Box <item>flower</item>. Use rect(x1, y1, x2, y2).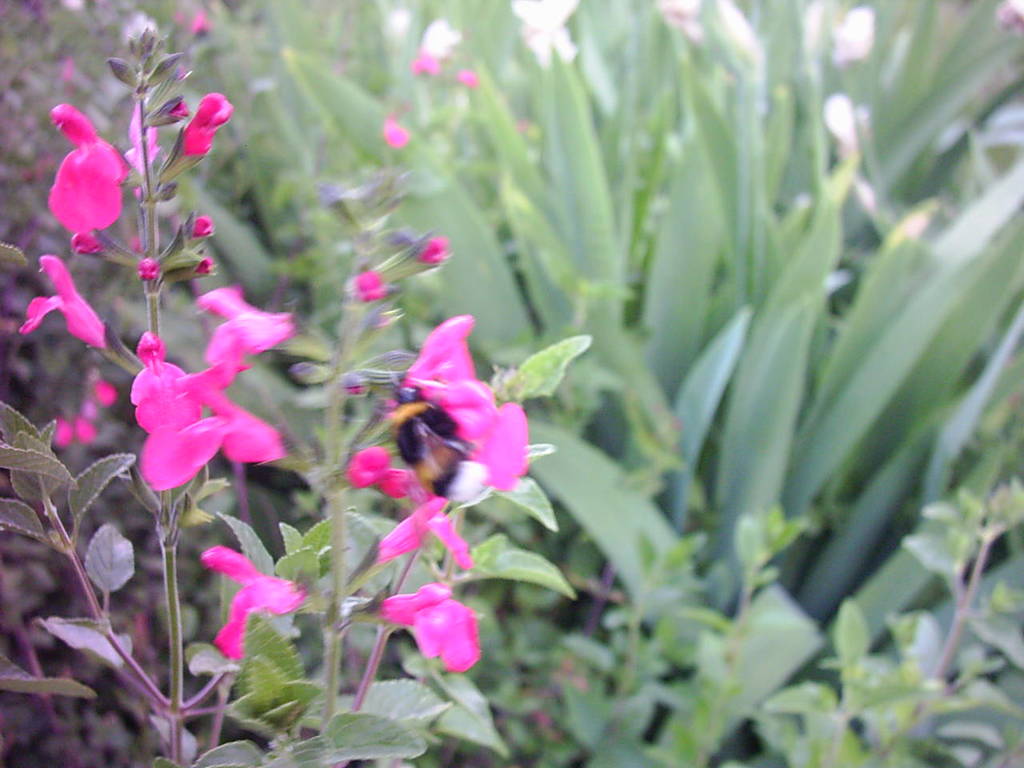
rect(195, 541, 309, 661).
